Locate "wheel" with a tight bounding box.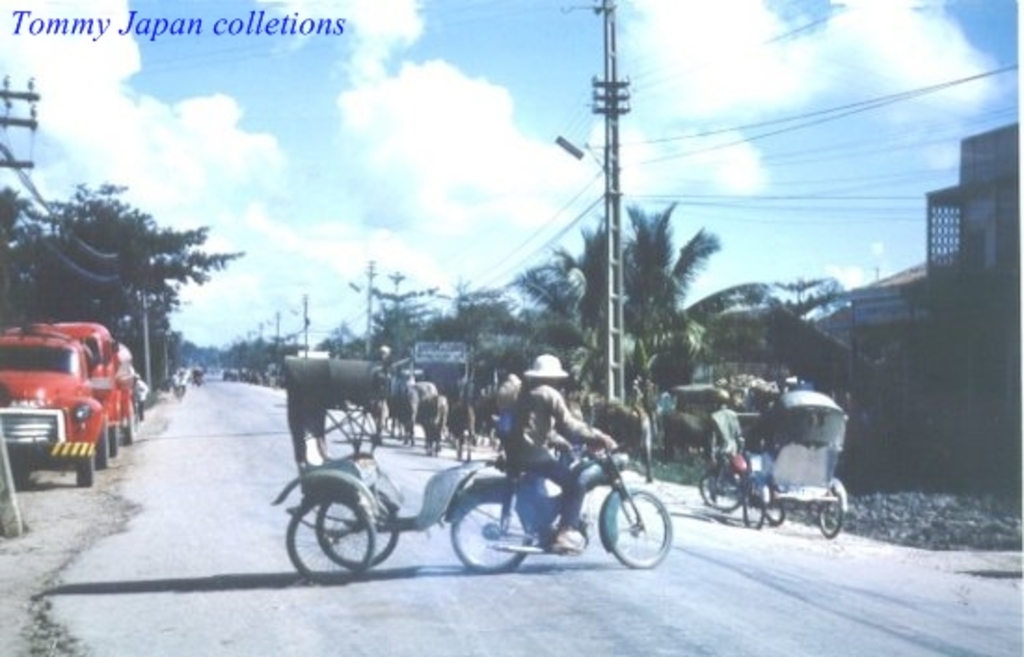
pyautogui.locateOnScreen(95, 439, 110, 469).
